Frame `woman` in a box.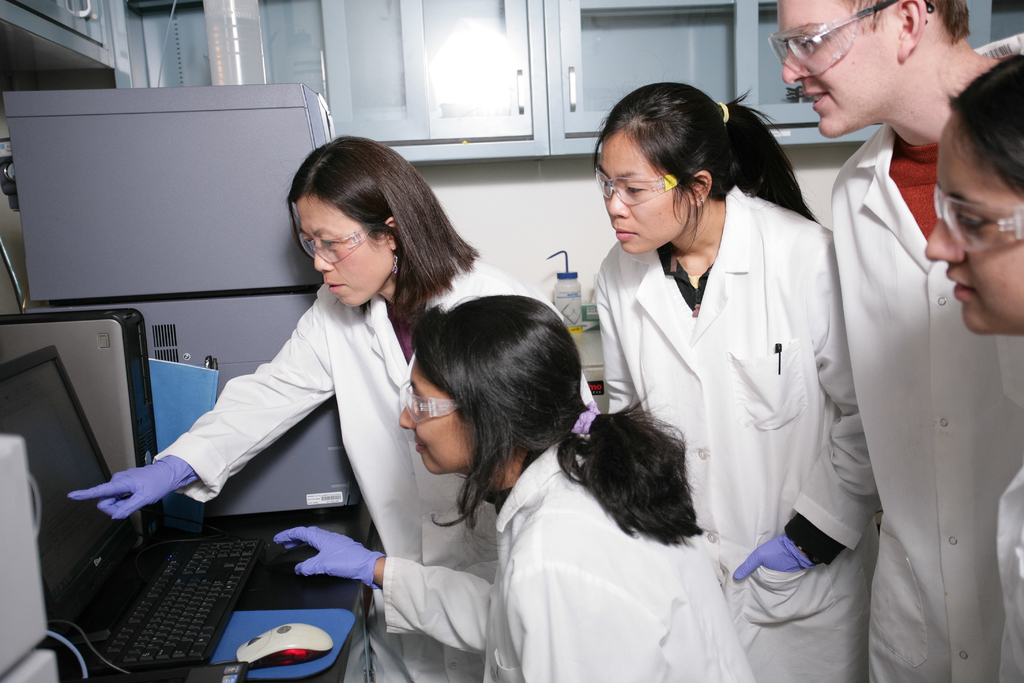
bbox=[929, 50, 1023, 682].
